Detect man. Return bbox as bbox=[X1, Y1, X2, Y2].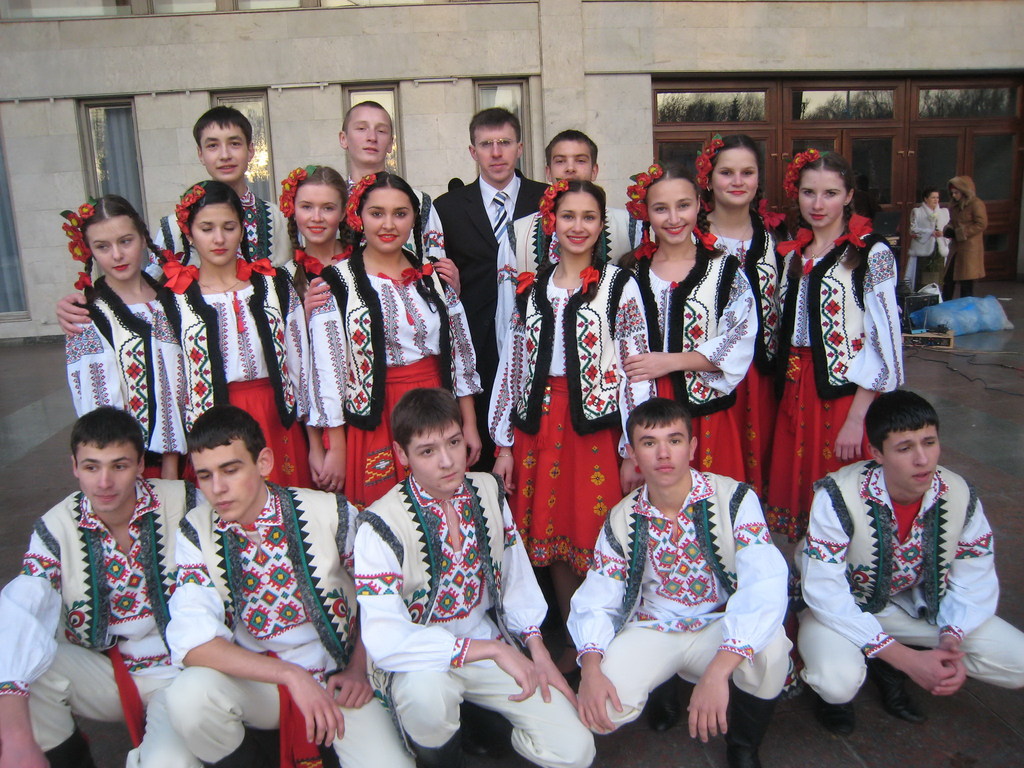
bbox=[153, 104, 301, 274].
